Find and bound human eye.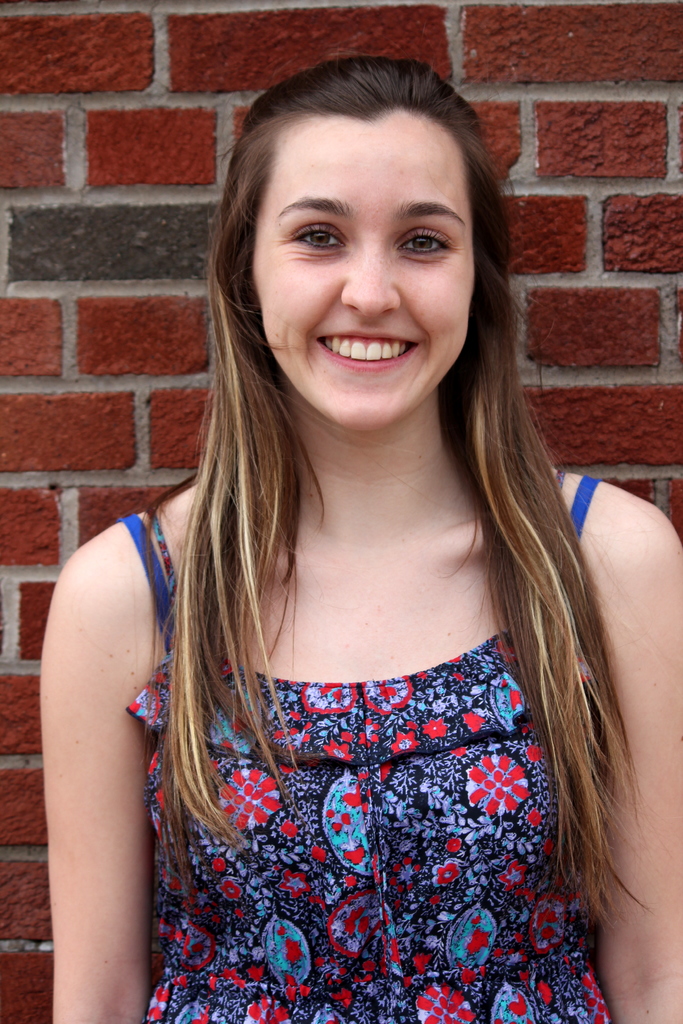
Bound: pyautogui.locateOnScreen(287, 221, 349, 255).
